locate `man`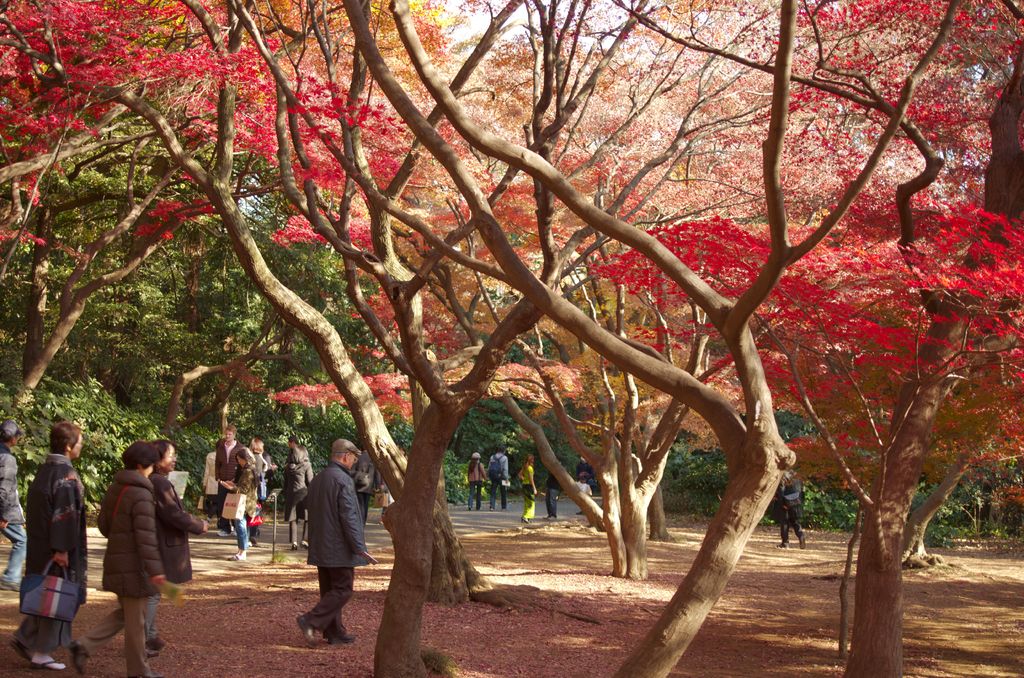
Rect(537, 460, 563, 516)
